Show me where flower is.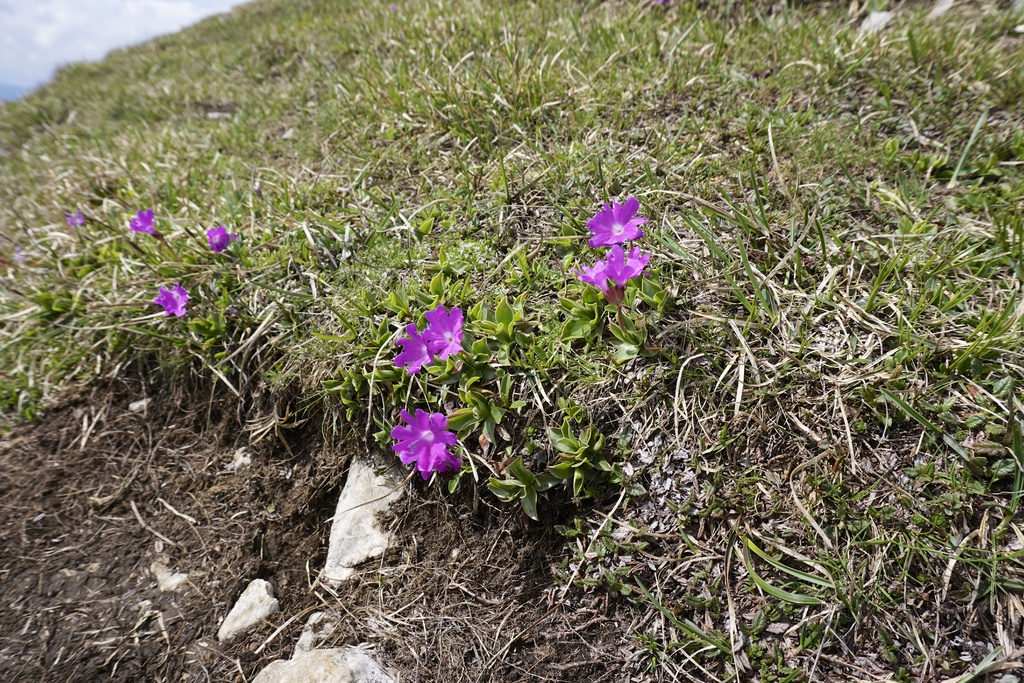
flower is at <box>584,201,648,243</box>.
